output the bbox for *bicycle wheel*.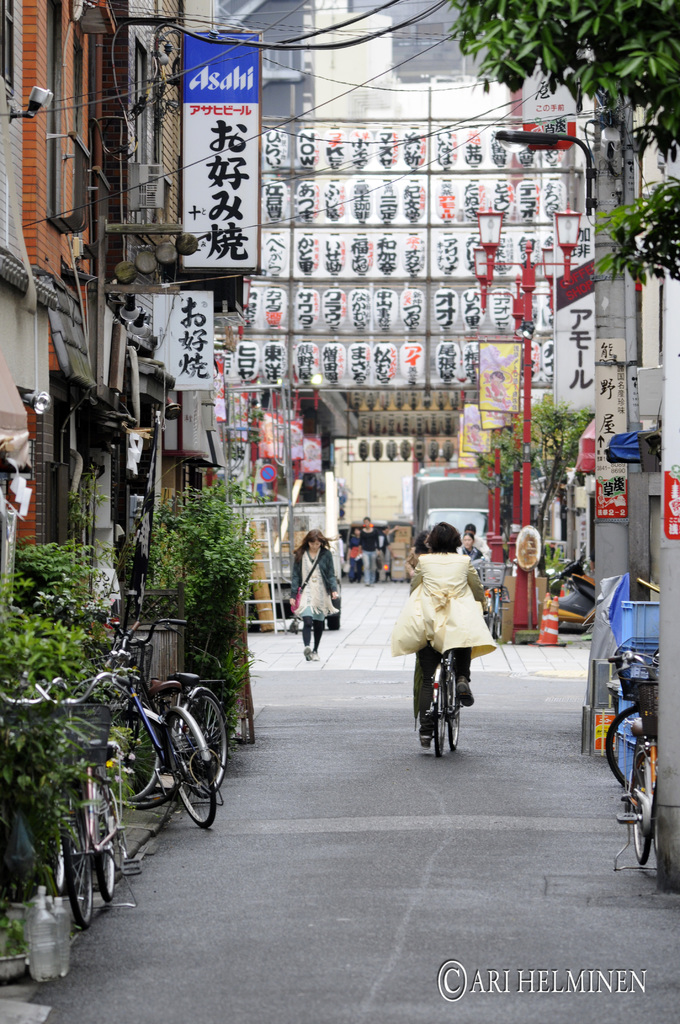
Rect(121, 702, 177, 809).
